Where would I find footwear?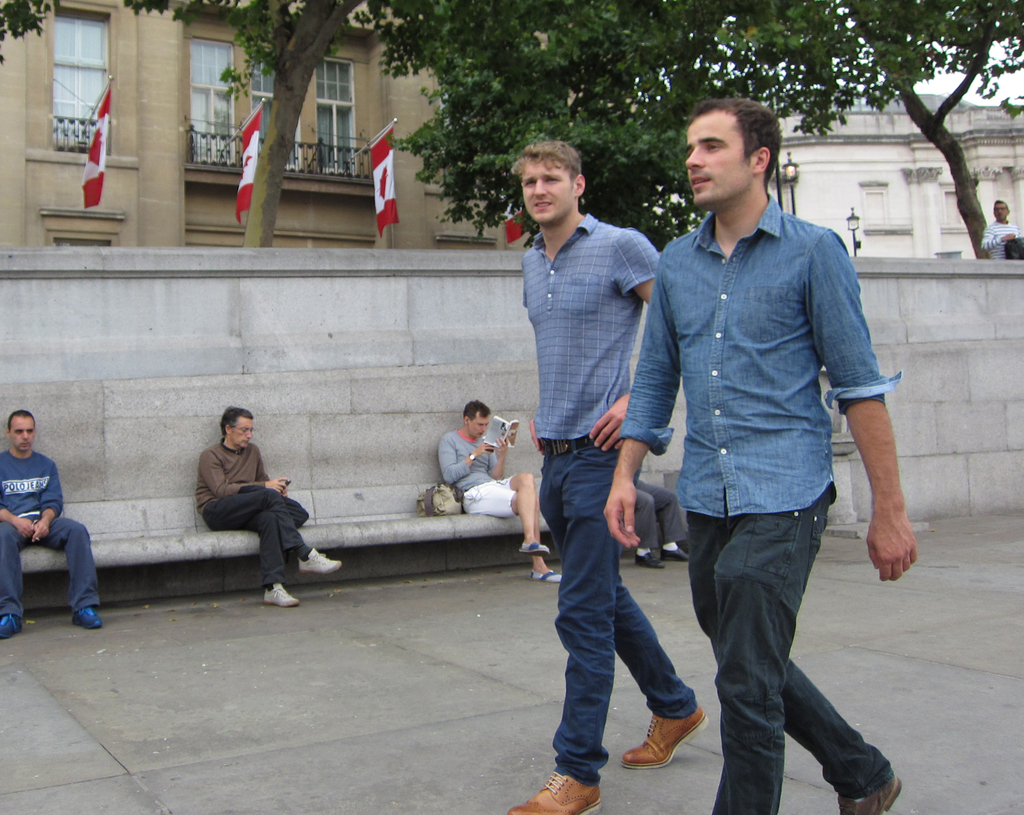
At x1=262 y1=578 x2=301 y2=609.
